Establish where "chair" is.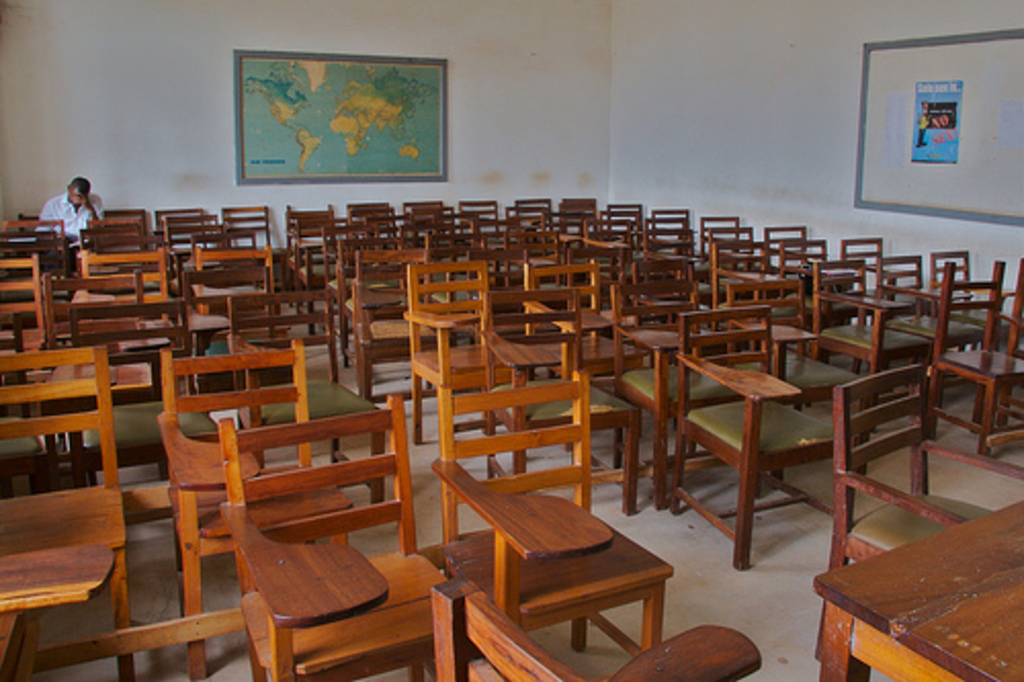
Established at l=0, t=344, r=137, b=680.
